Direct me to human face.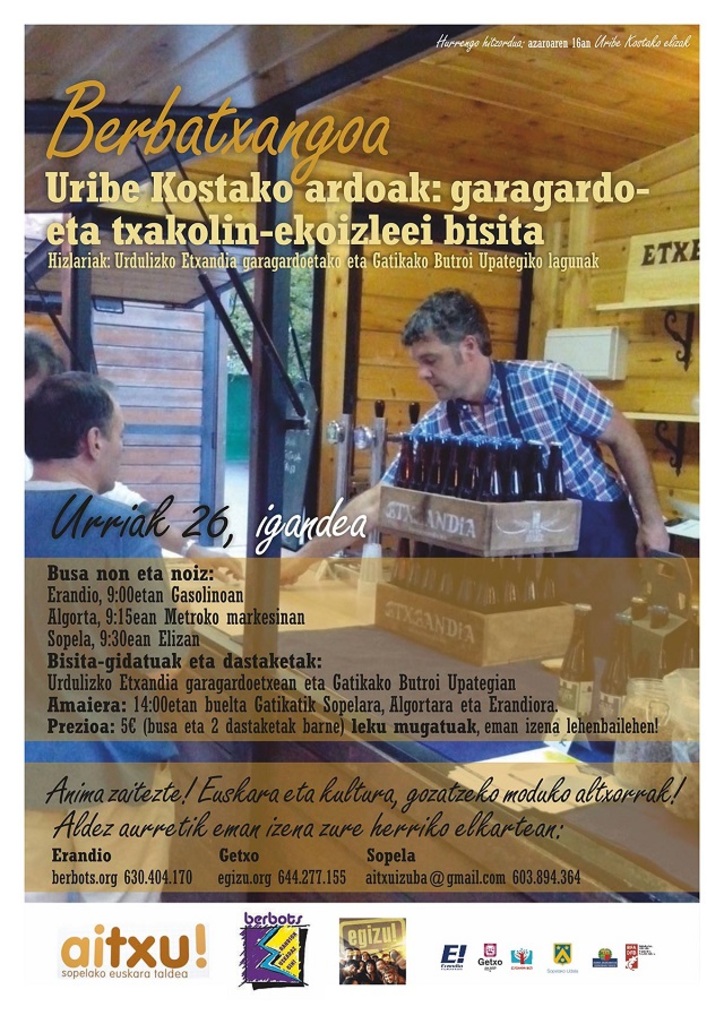
Direction: x1=102, y1=398, x2=126, y2=491.
